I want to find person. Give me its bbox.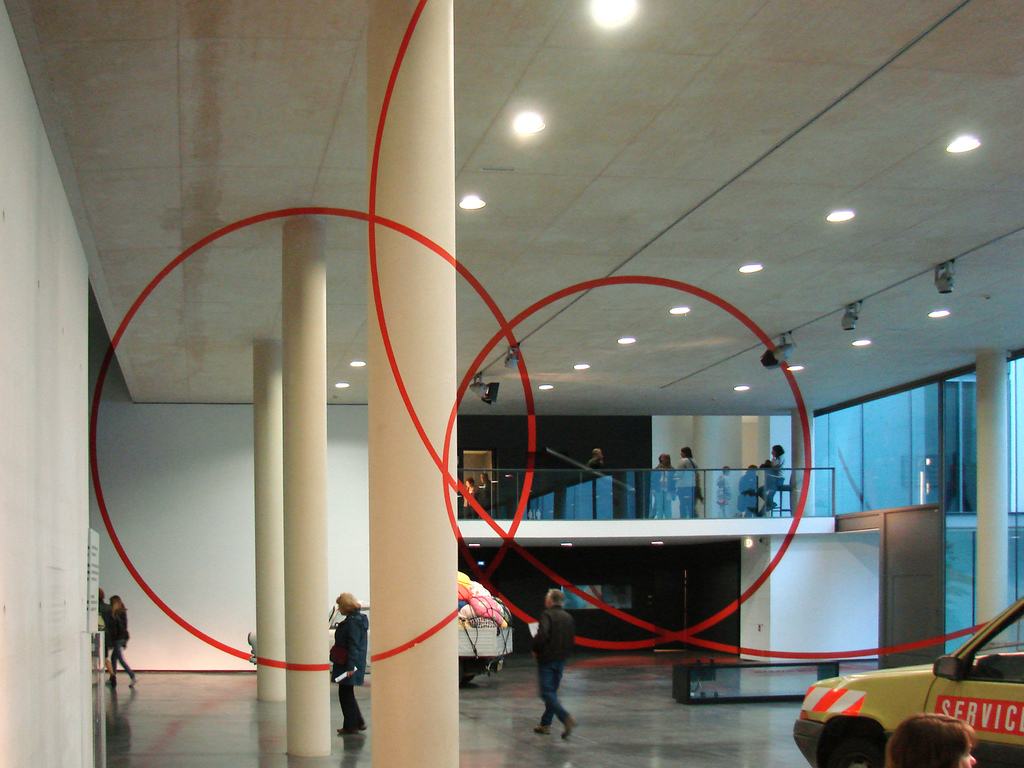
(332, 592, 372, 729).
